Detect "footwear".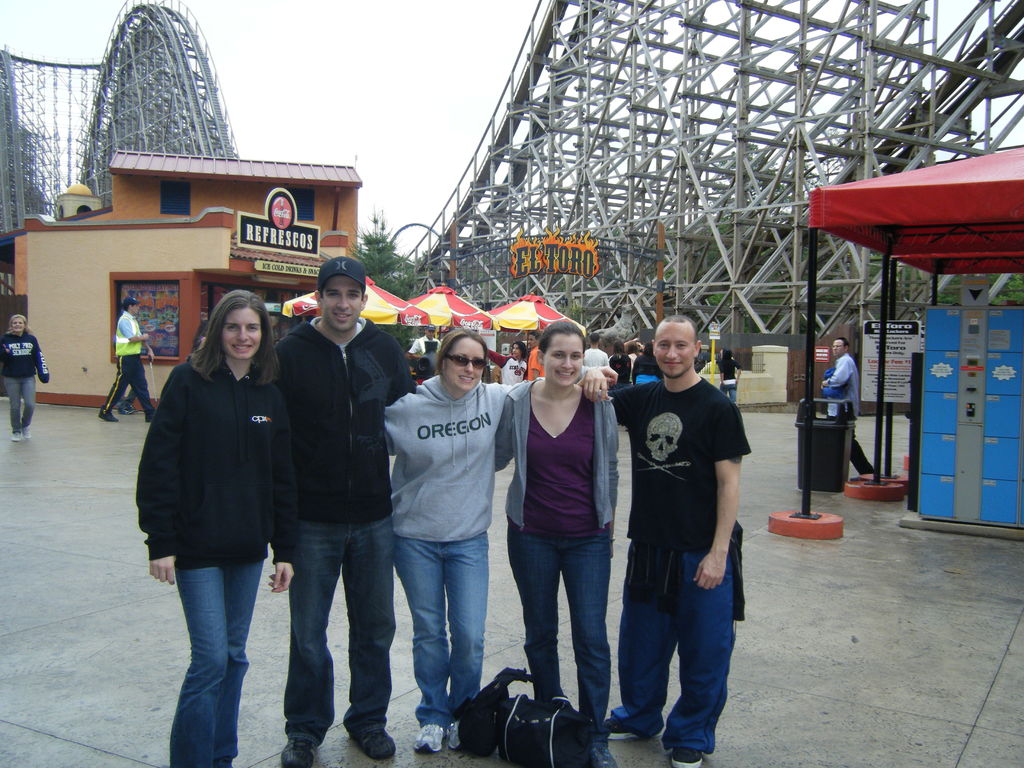
Detected at region(415, 723, 447, 751).
